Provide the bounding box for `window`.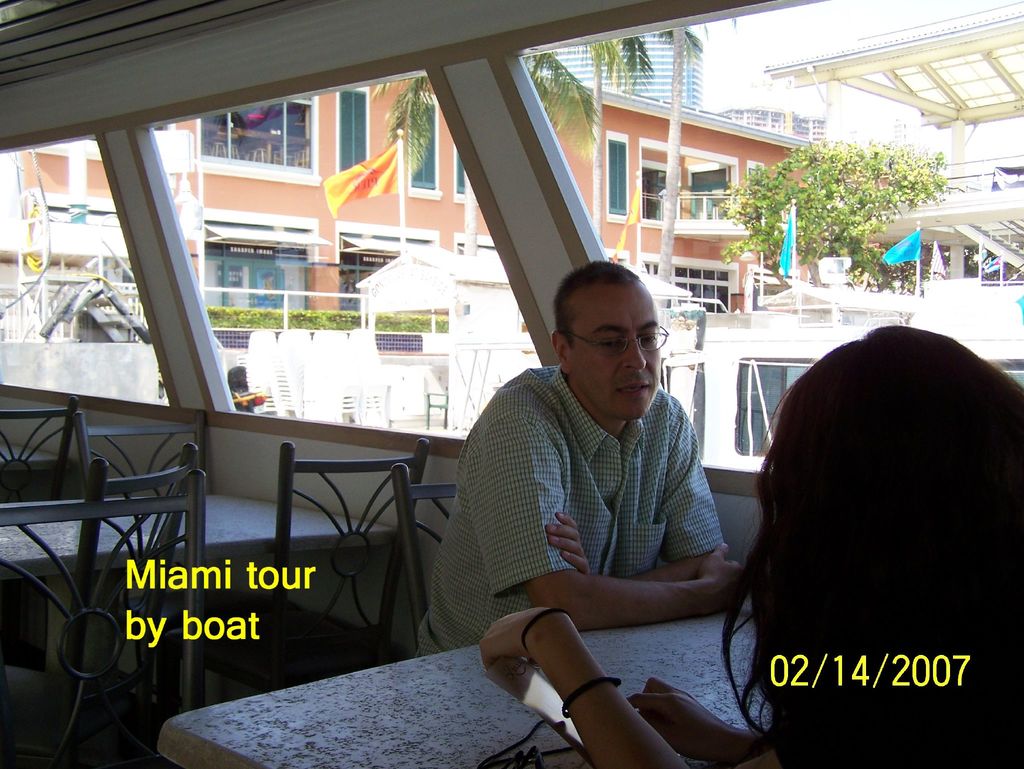
193:95:320:163.
